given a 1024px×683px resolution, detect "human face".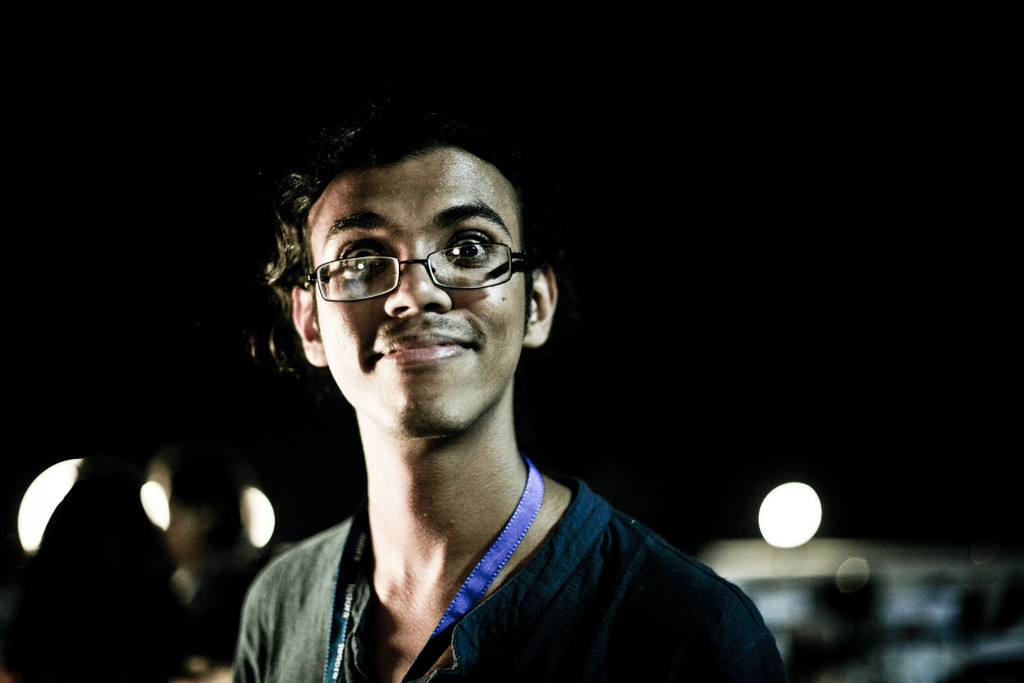
{"left": 307, "top": 143, "right": 524, "bottom": 435}.
